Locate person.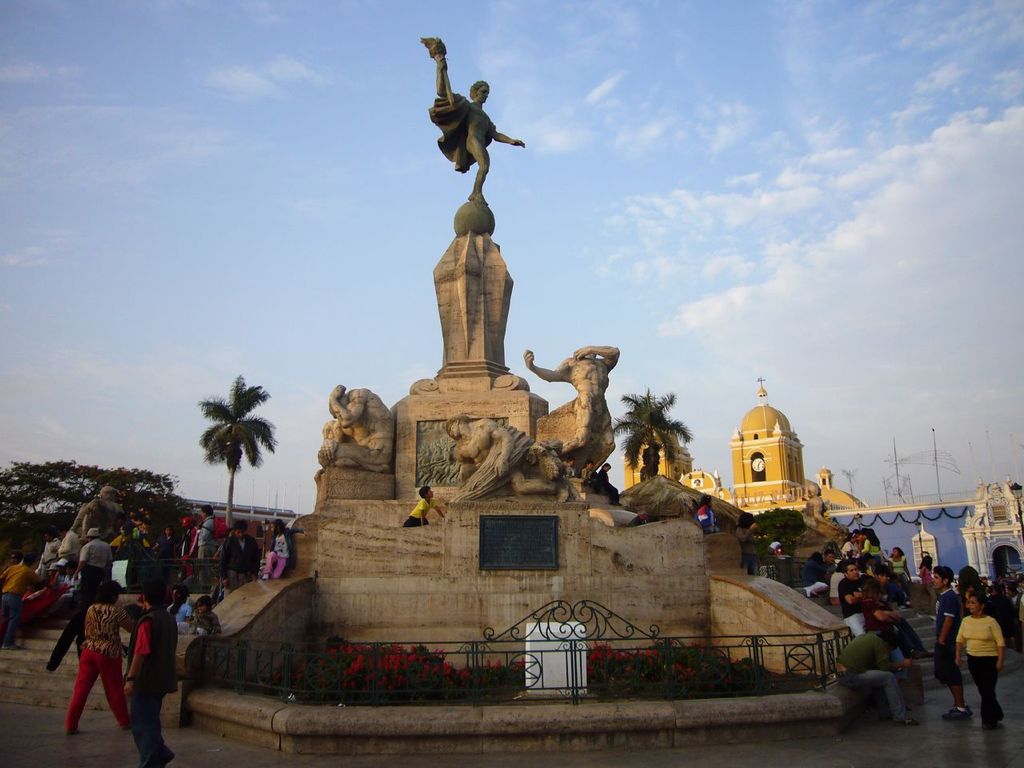
Bounding box: [950,587,1001,725].
